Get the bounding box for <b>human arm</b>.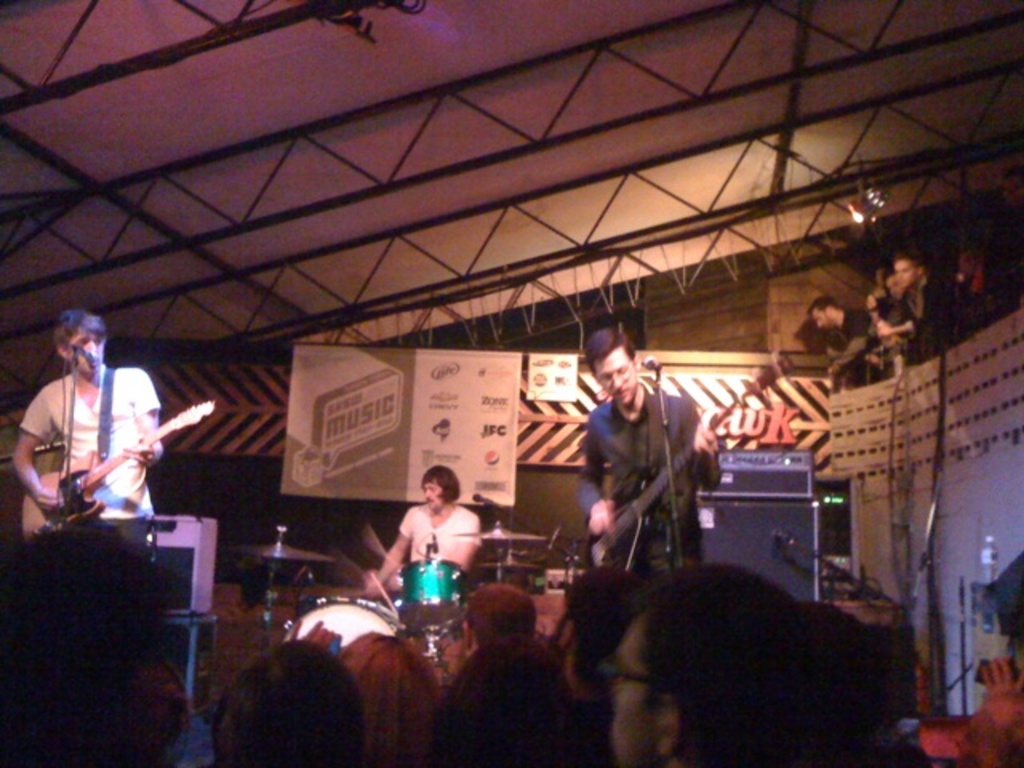
BBox(438, 512, 480, 568).
